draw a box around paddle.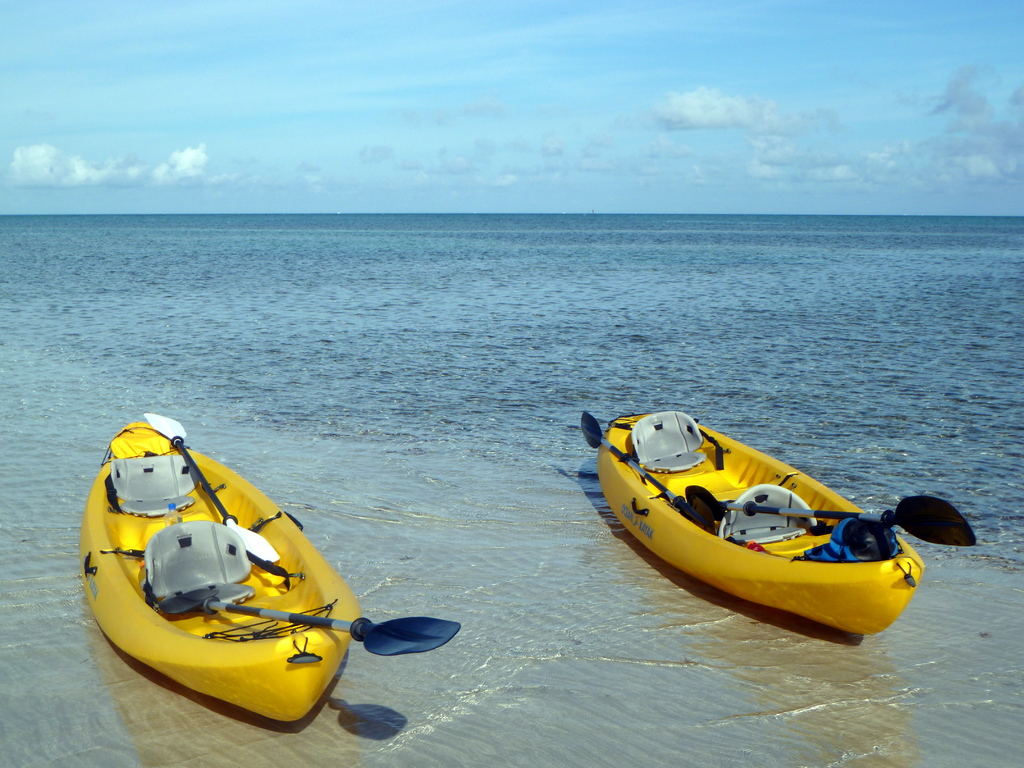
bbox(579, 401, 703, 529).
